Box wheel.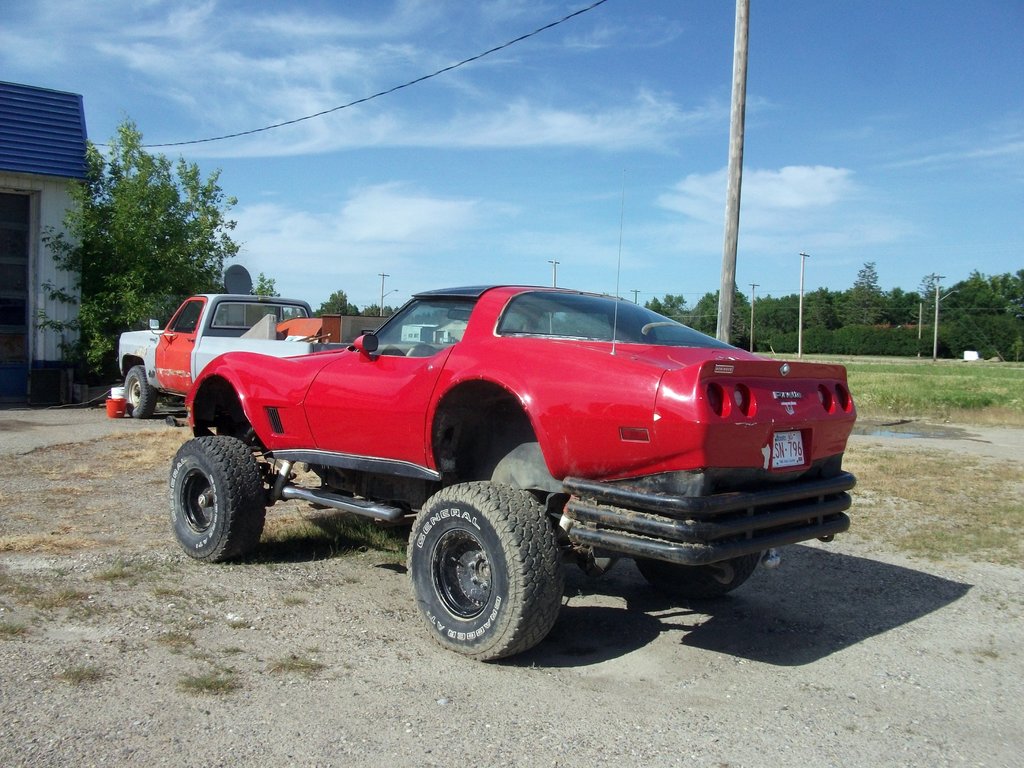
detection(116, 362, 164, 420).
